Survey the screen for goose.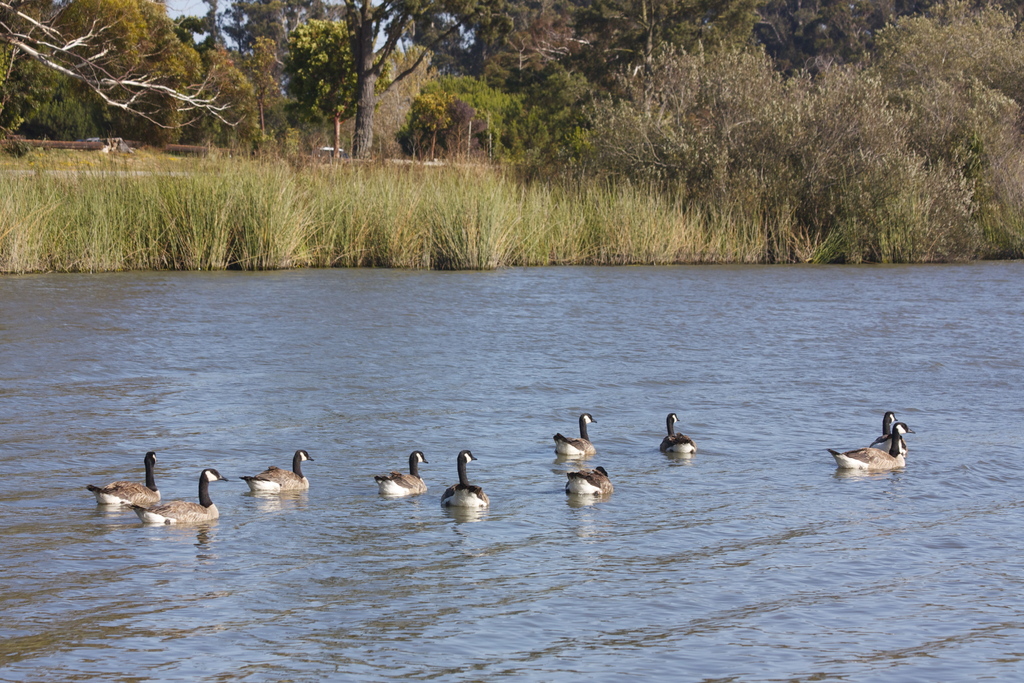
Survey found: 556, 411, 596, 454.
